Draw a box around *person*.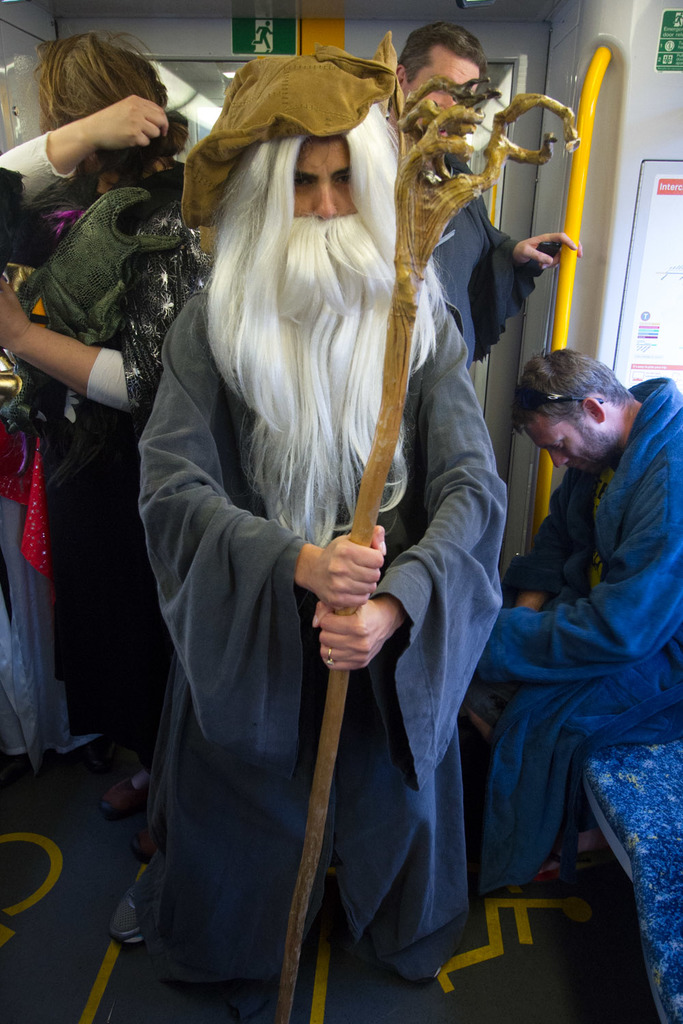
select_region(79, 37, 545, 1023).
